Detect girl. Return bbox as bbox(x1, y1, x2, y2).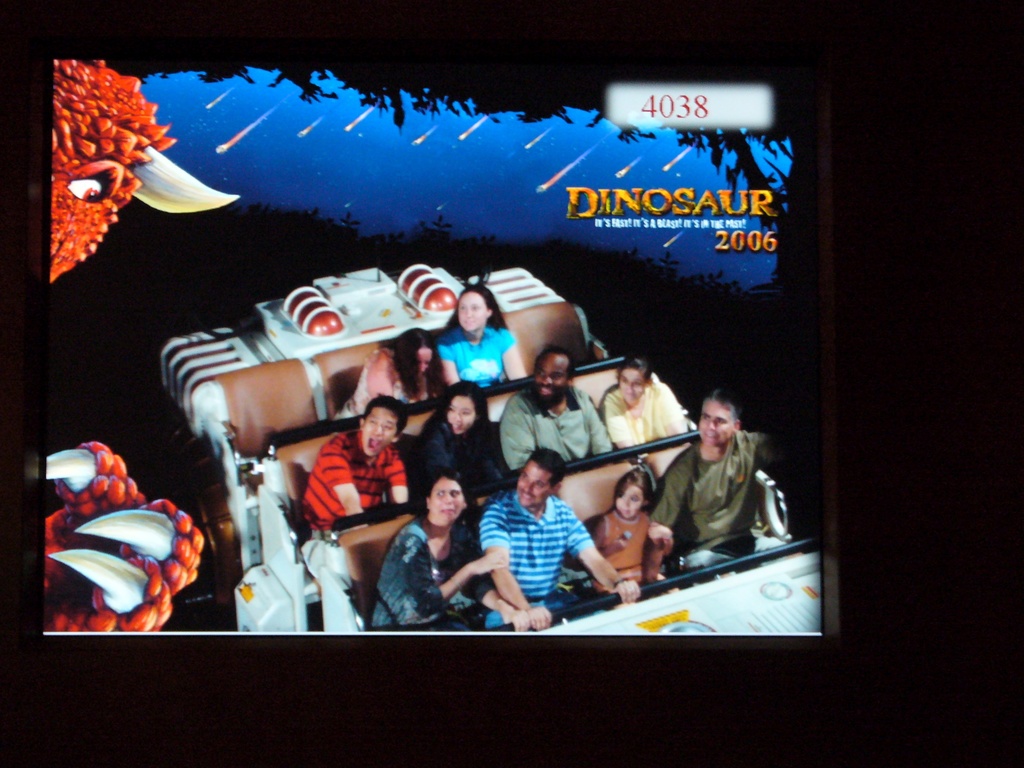
bbox(583, 465, 673, 586).
